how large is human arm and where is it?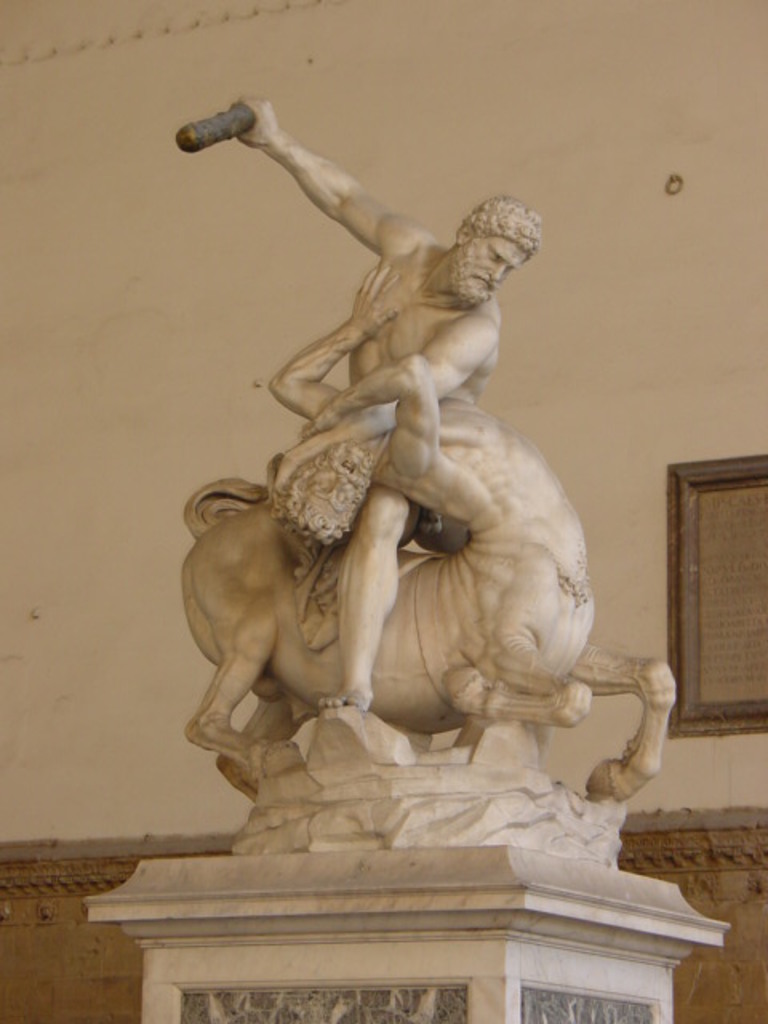
Bounding box: 206:94:427:282.
